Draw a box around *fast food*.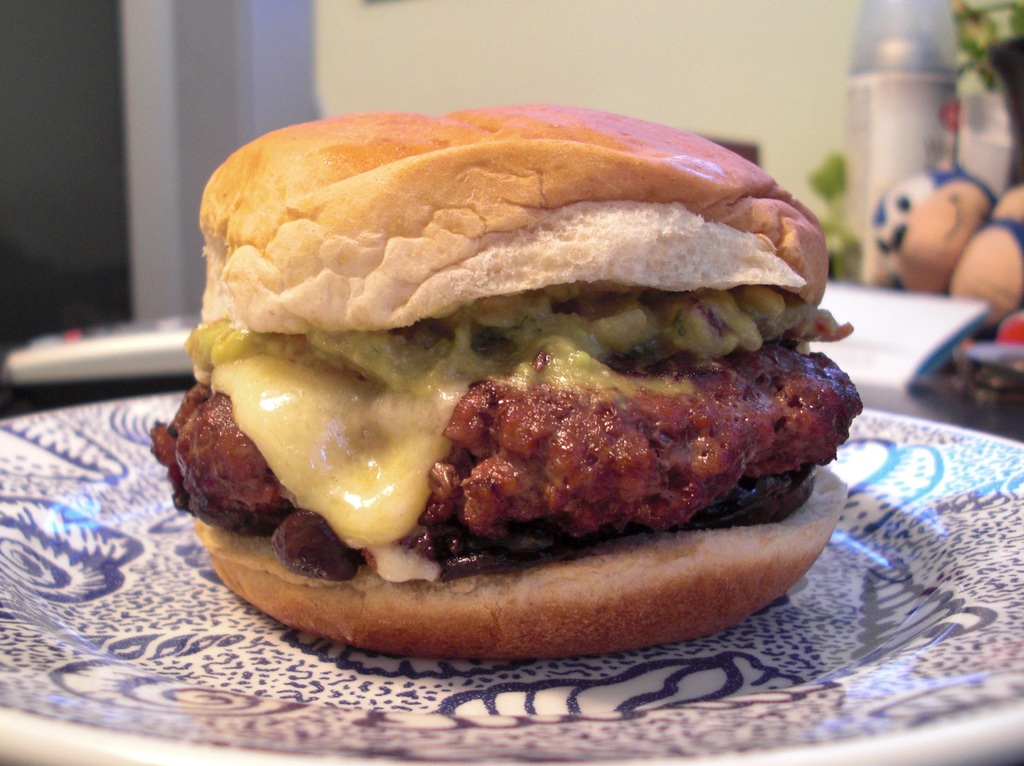
l=159, t=68, r=871, b=636.
